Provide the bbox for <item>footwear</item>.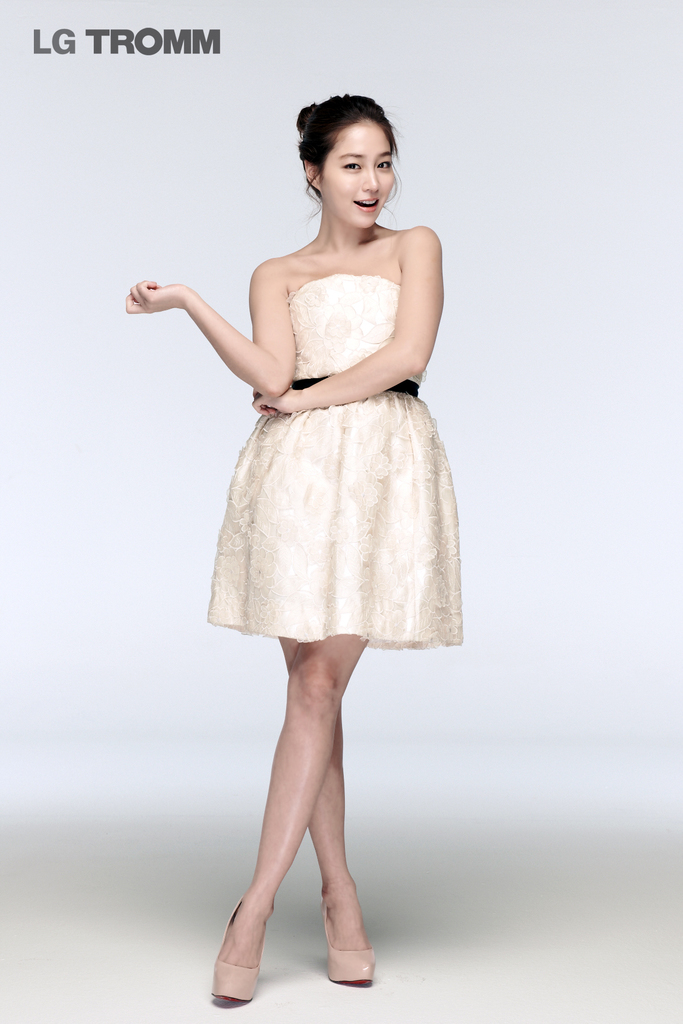
<bbox>314, 893, 378, 993</bbox>.
